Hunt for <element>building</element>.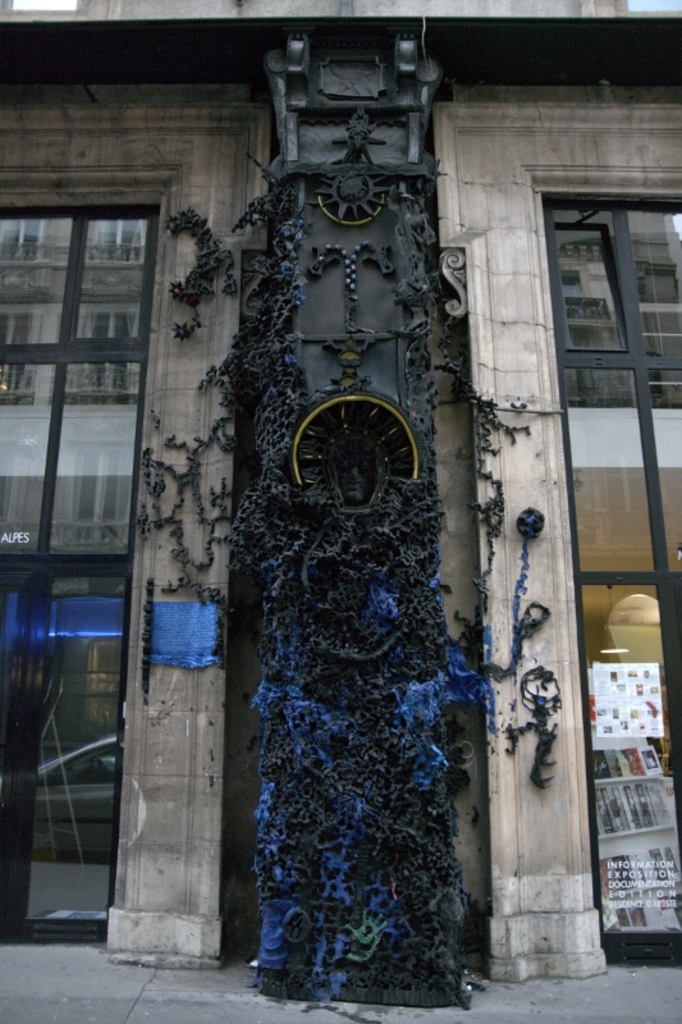
Hunted down at 0/0/681/1005.
